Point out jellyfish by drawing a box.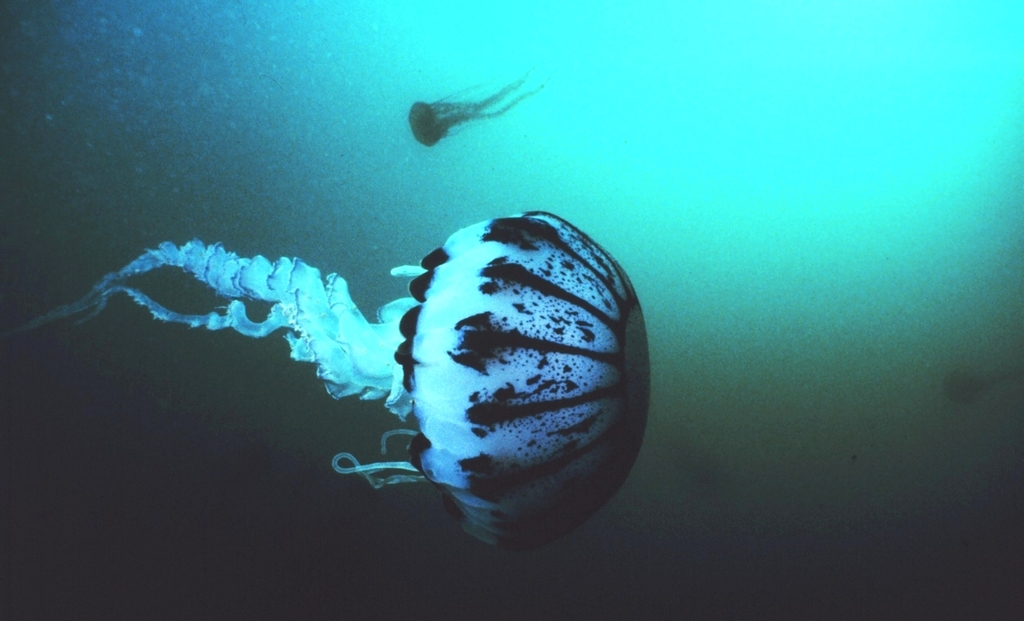
region(406, 72, 540, 150).
